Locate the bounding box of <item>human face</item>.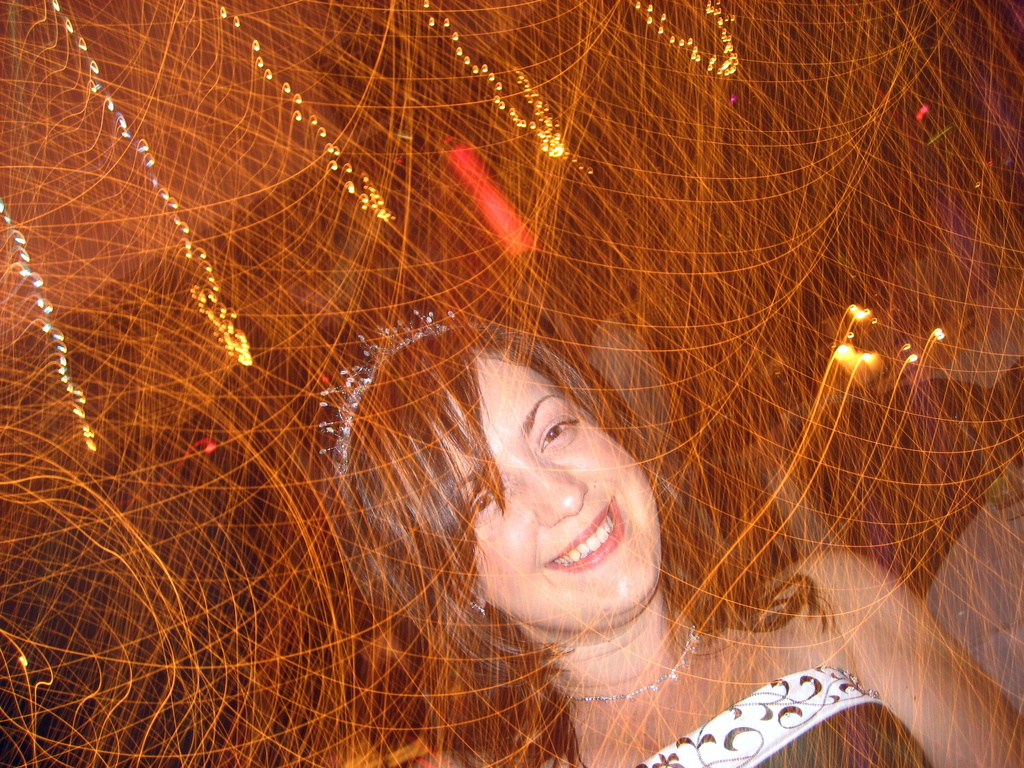
Bounding box: crop(435, 359, 664, 628).
